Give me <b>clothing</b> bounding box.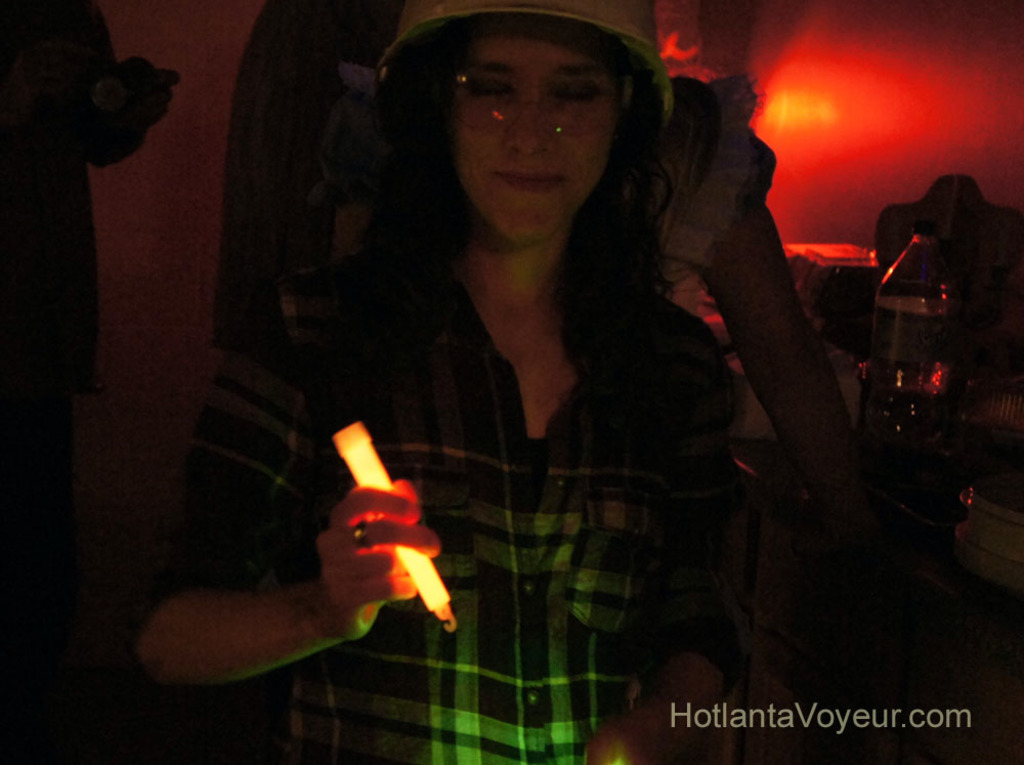
<bbox>97, 183, 894, 764</bbox>.
